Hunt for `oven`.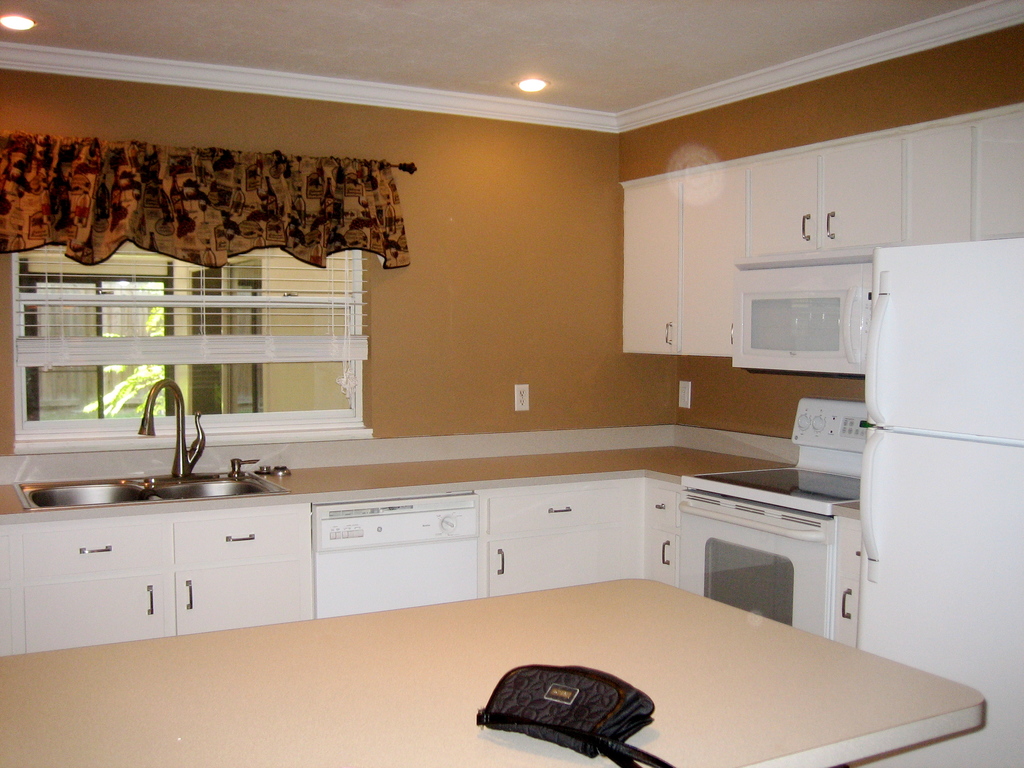
Hunted down at 732,266,871,376.
